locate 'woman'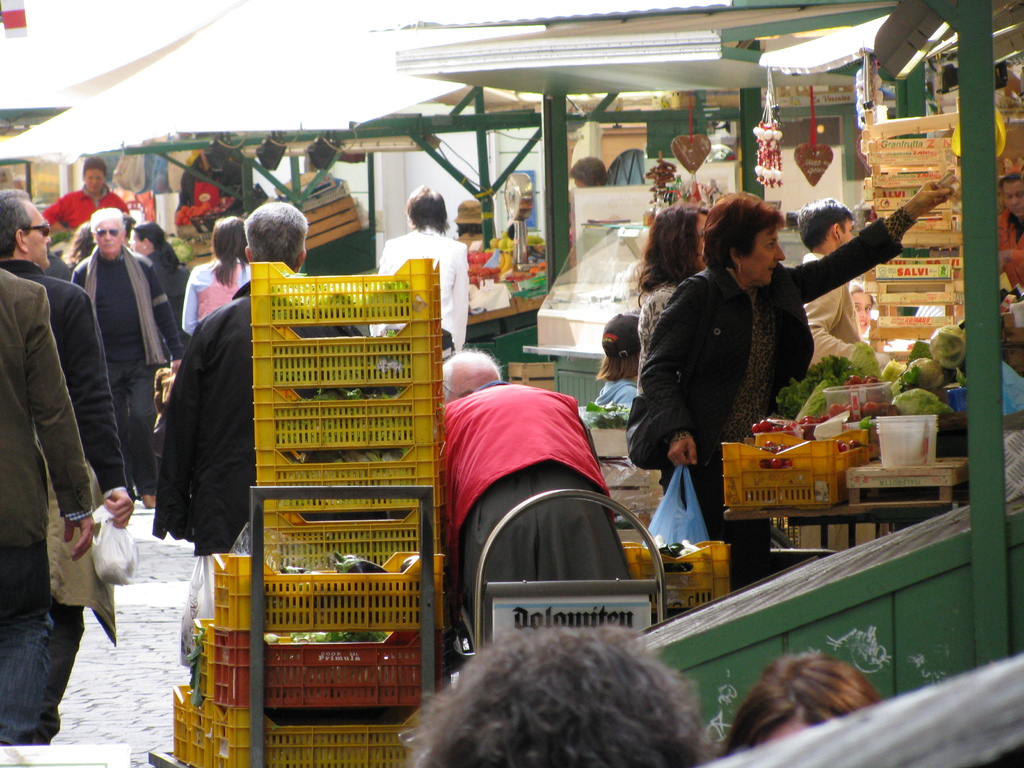
{"x1": 179, "y1": 216, "x2": 252, "y2": 335}
